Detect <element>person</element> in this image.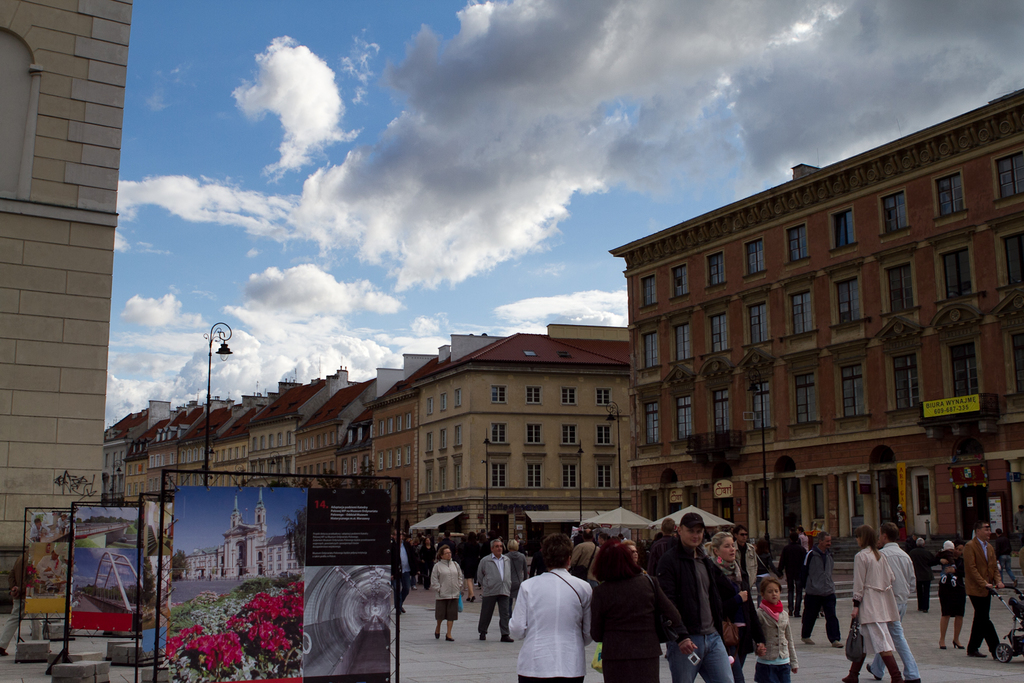
Detection: (515, 542, 598, 680).
